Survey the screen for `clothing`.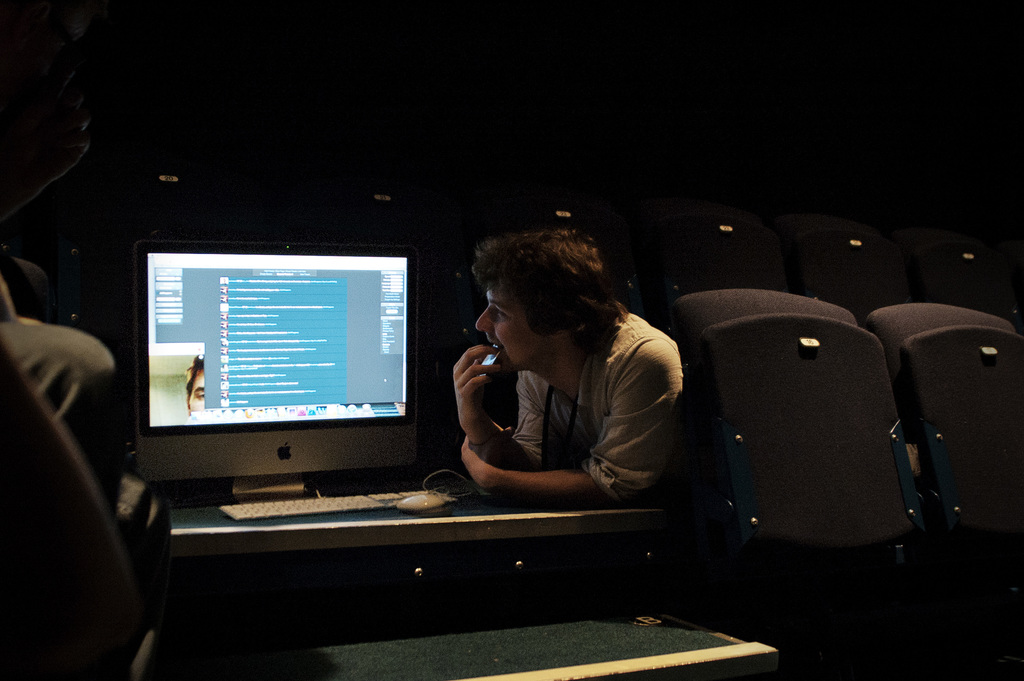
Survey found: left=434, top=293, right=698, bottom=517.
